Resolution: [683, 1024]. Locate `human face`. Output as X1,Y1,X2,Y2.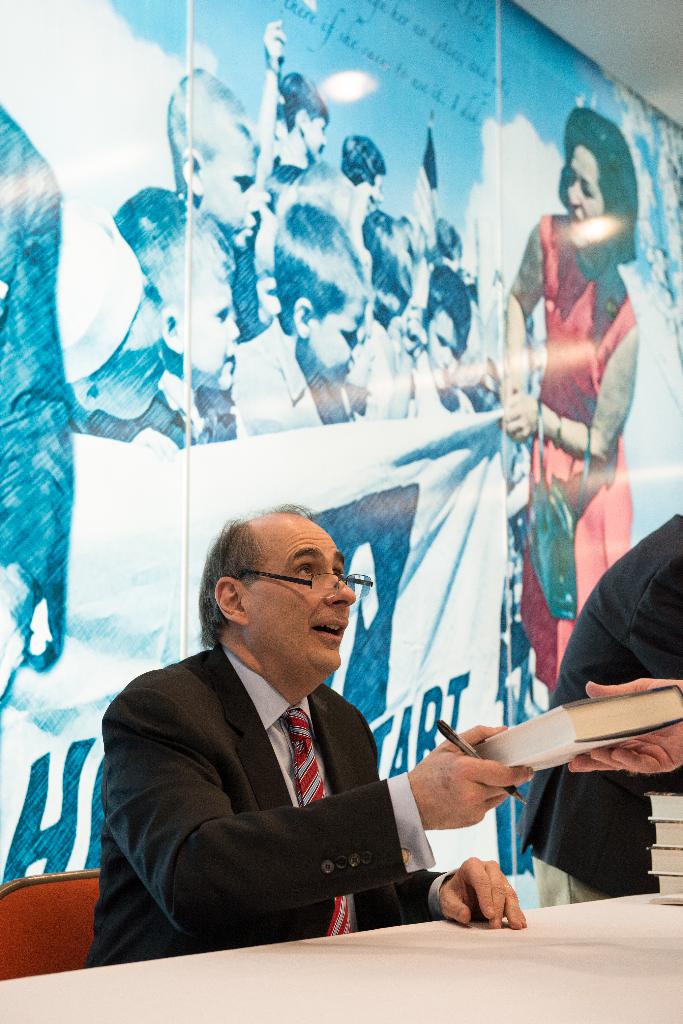
314,298,362,384.
